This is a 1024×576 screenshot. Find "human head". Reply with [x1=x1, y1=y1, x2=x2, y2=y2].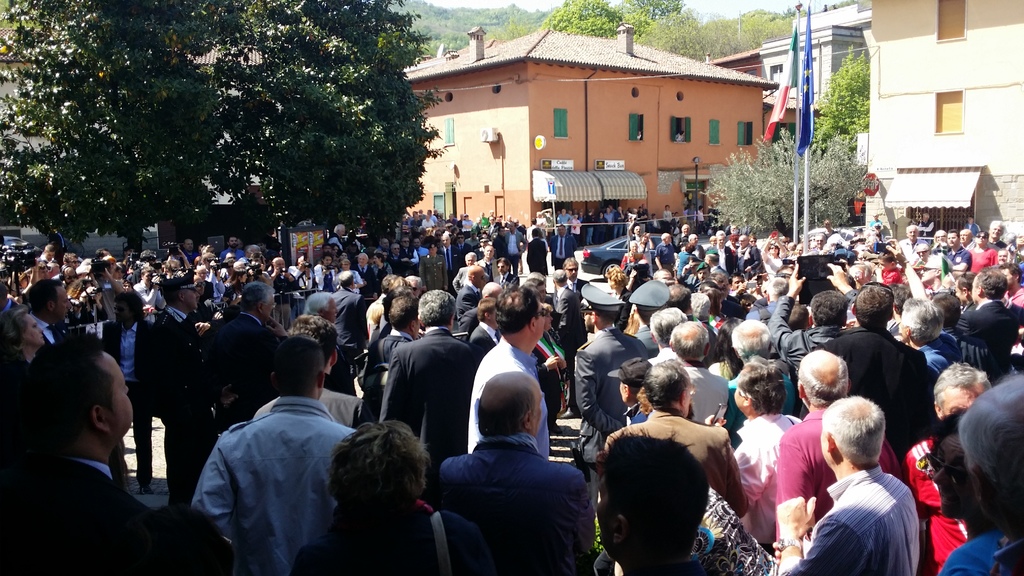
[x1=330, y1=239, x2=343, y2=252].
